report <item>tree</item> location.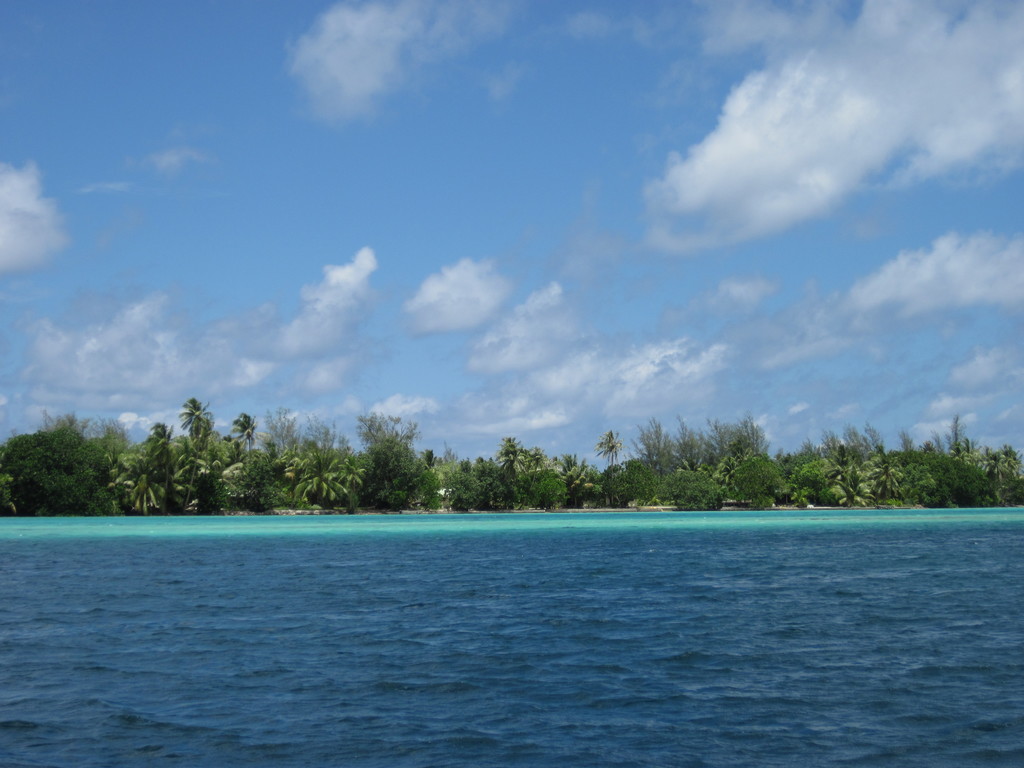
Report: (x1=232, y1=413, x2=272, y2=458).
